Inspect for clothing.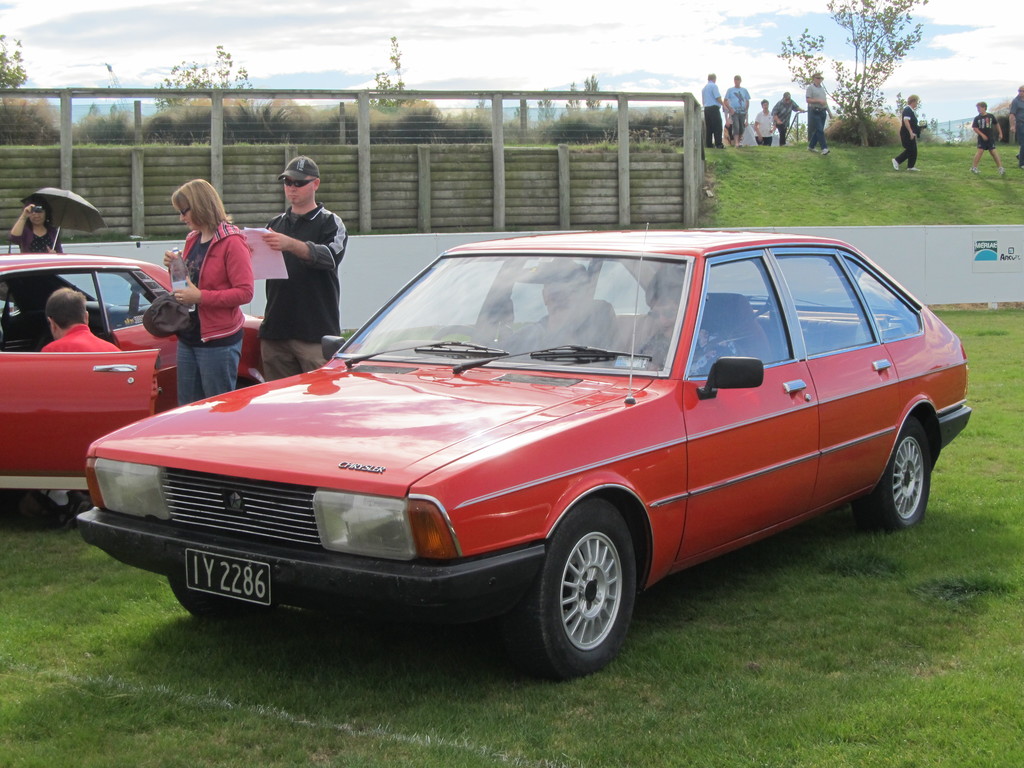
Inspection: 1007:93:1023:139.
